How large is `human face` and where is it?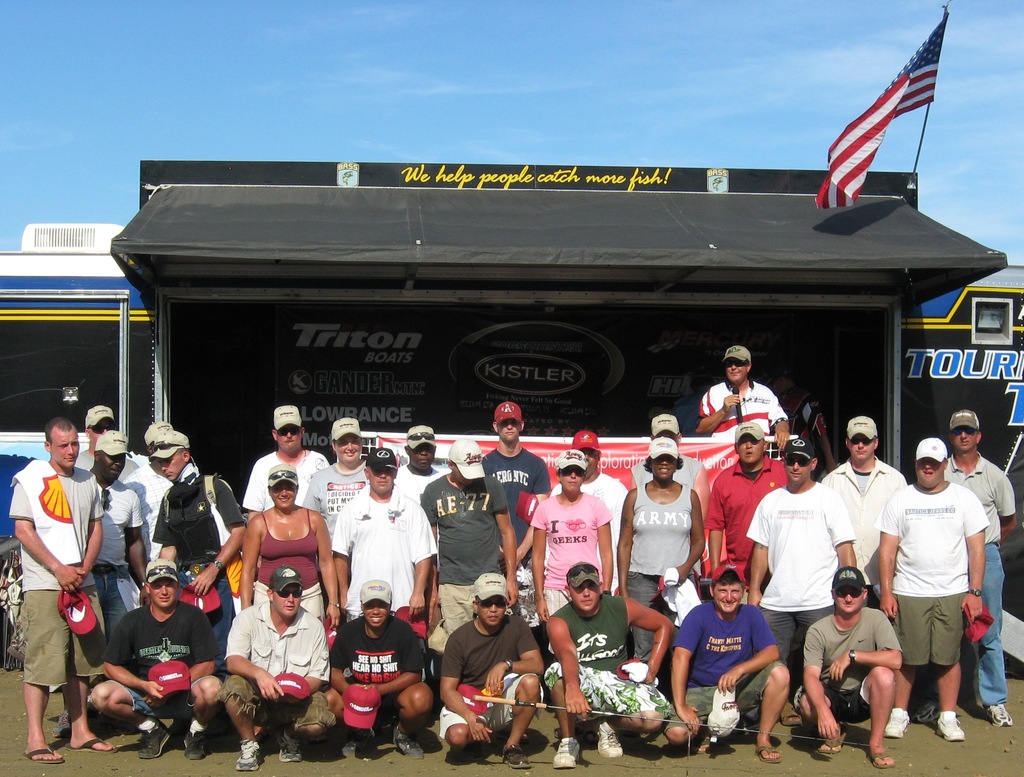
Bounding box: select_region(362, 599, 390, 630).
